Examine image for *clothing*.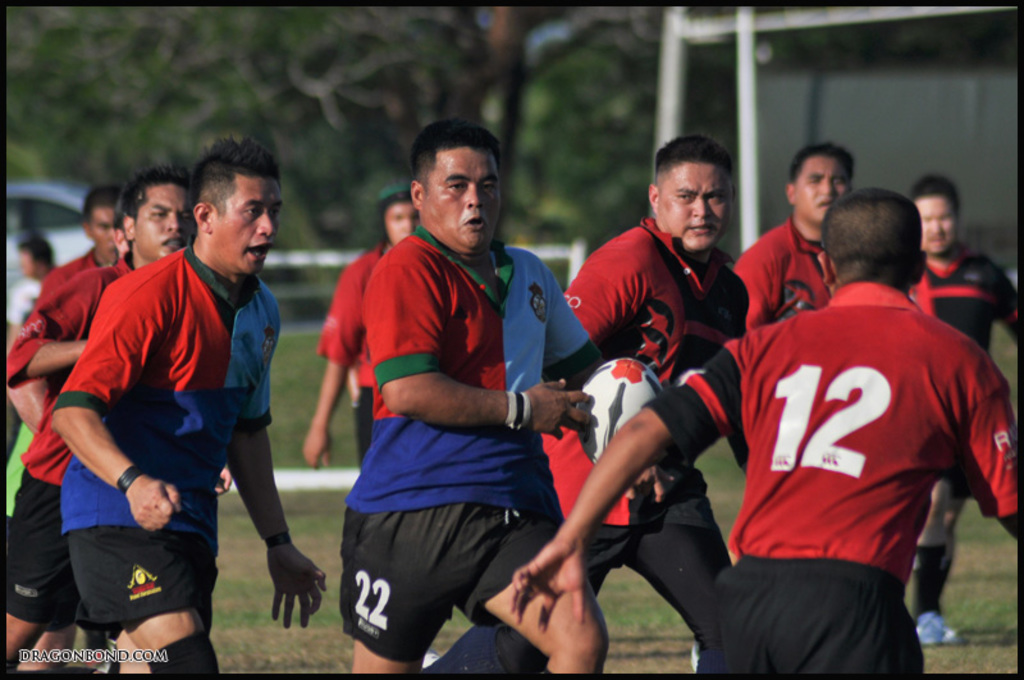
Examination result: [343,213,593,653].
